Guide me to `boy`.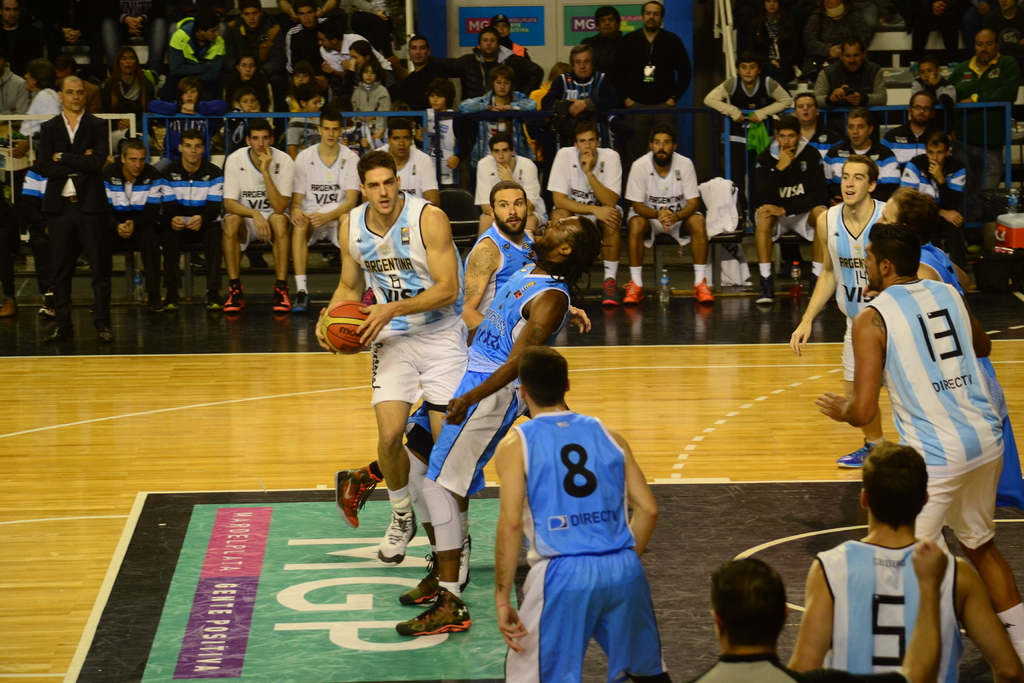
Guidance: l=414, t=79, r=467, b=181.
